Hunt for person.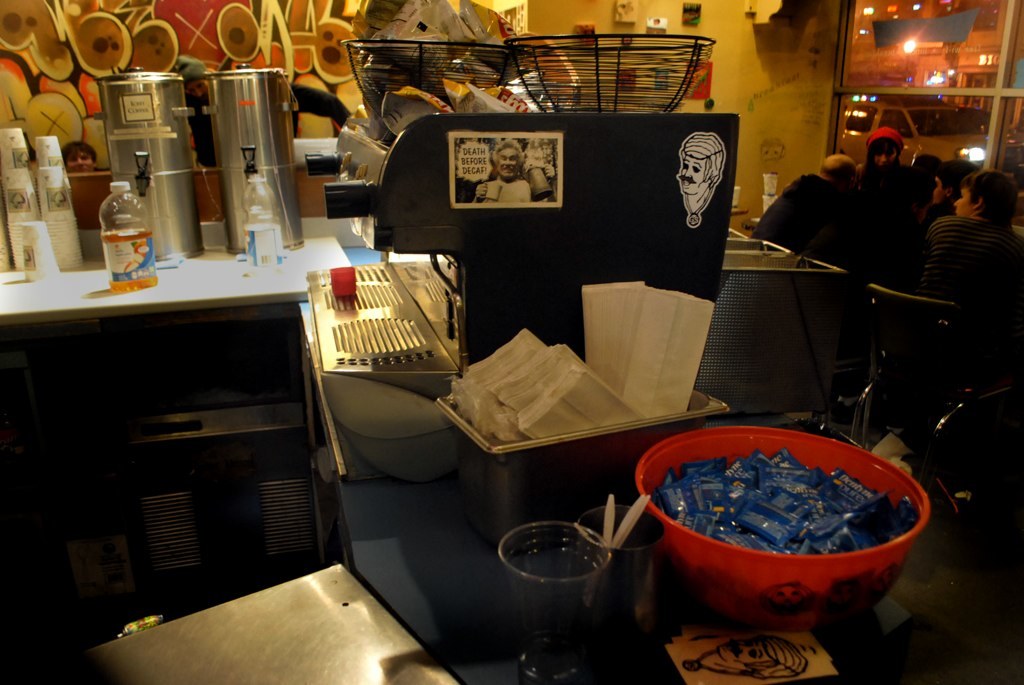
Hunted down at (x1=674, y1=135, x2=729, y2=226).
